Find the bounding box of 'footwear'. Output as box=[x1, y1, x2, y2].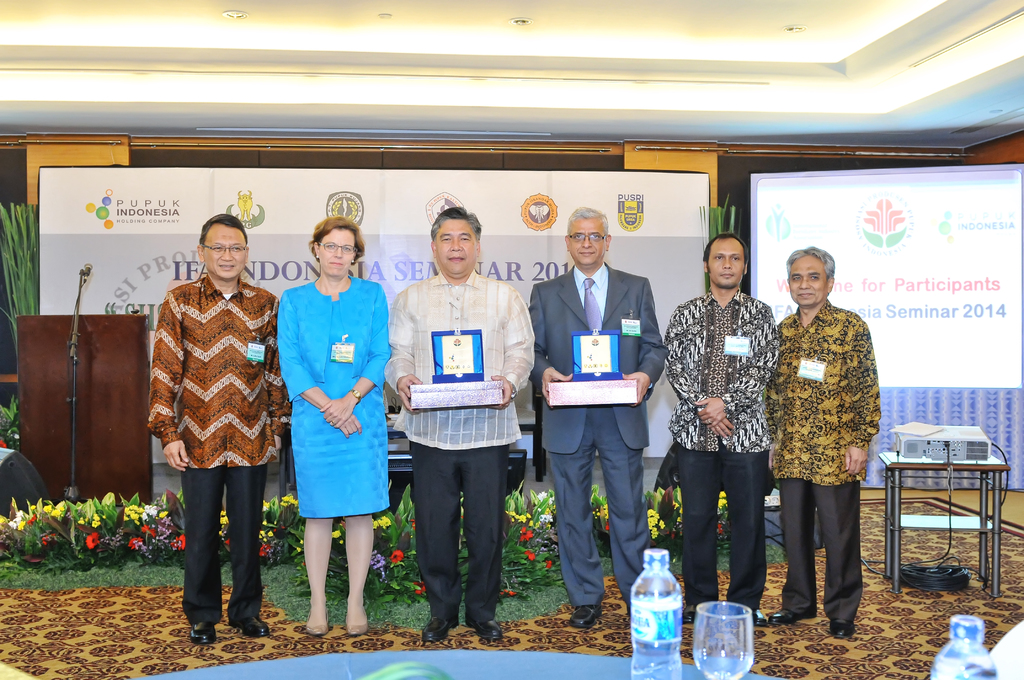
box=[683, 604, 696, 624].
